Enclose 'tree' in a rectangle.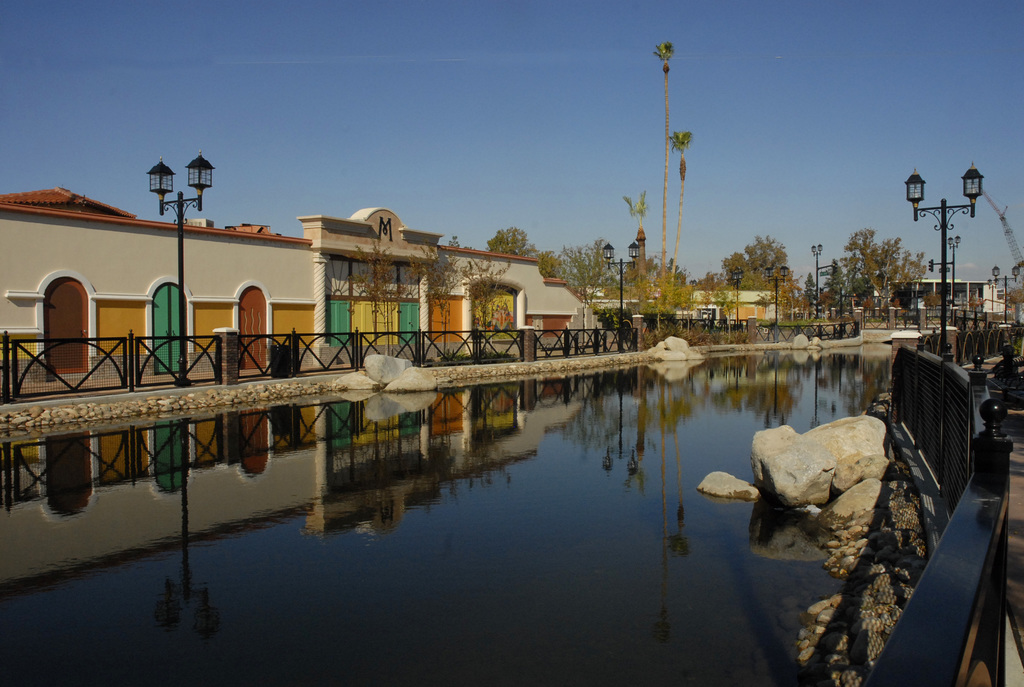
[394,238,474,363].
